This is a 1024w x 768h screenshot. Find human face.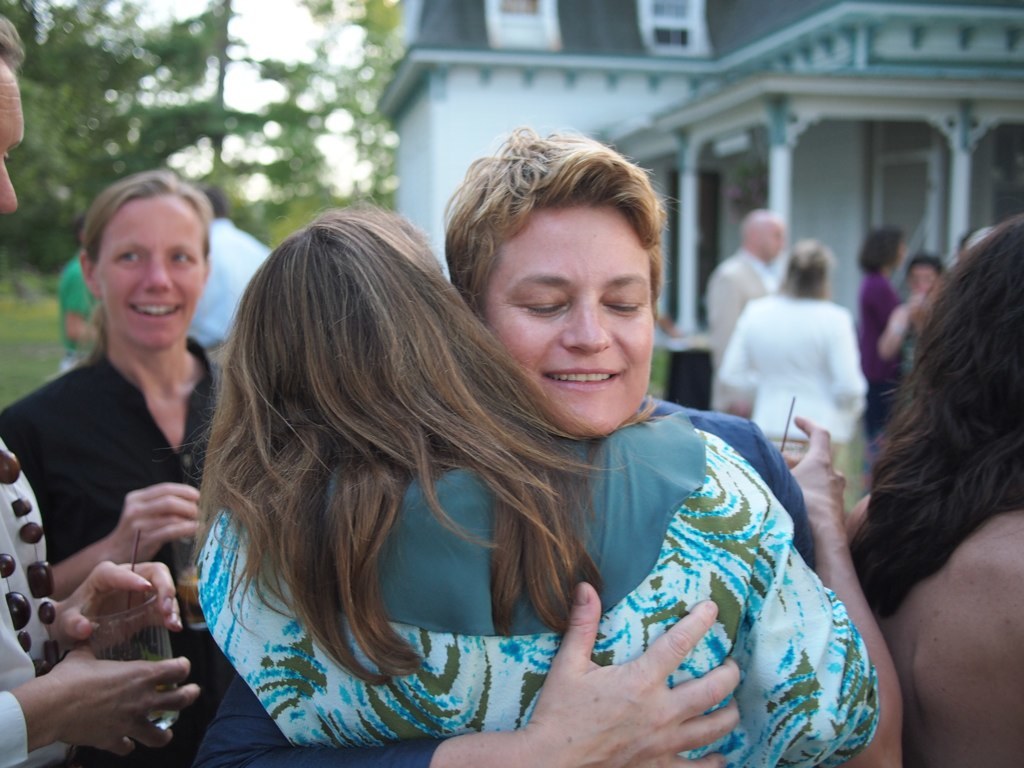
Bounding box: [left=480, top=210, right=656, bottom=443].
